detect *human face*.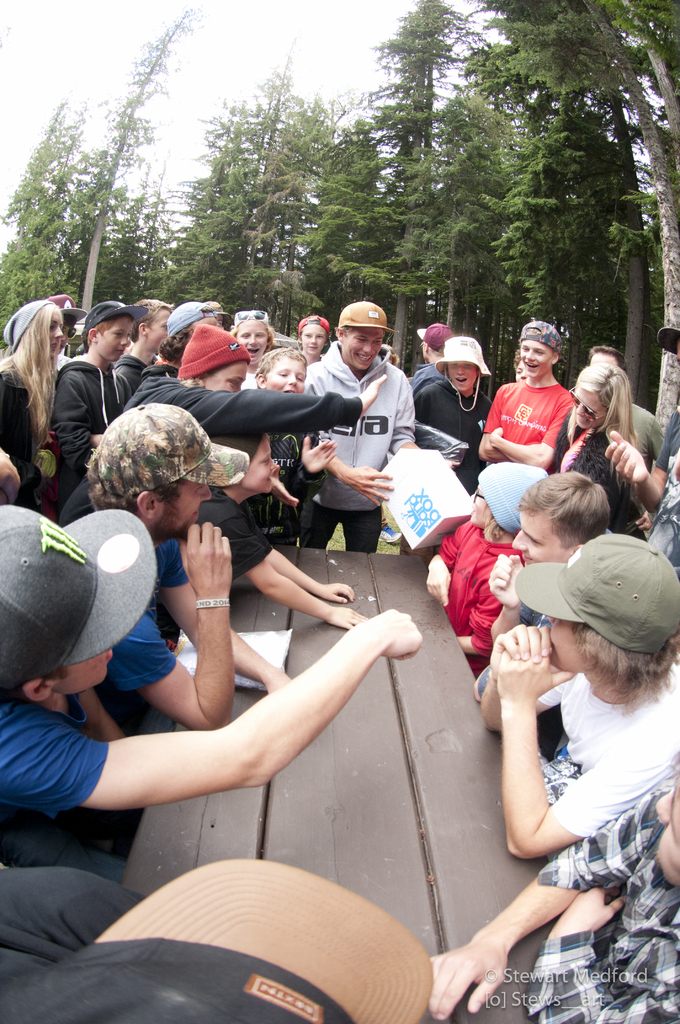
Detected at 469:487:492:525.
